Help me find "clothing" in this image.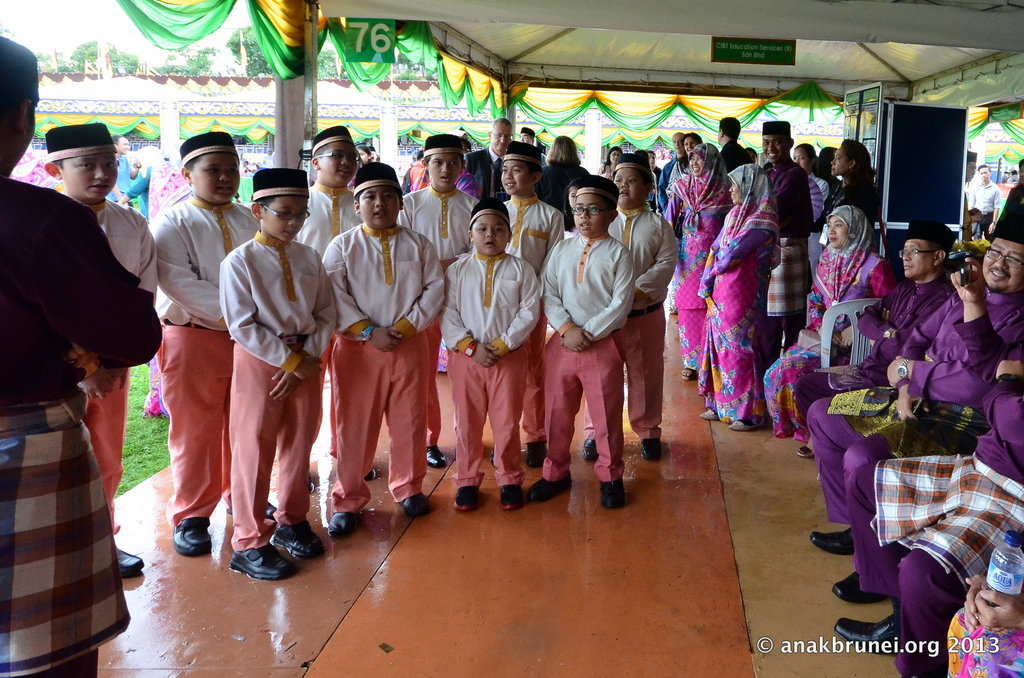
Found it: bbox=[440, 246, 540, 359].
